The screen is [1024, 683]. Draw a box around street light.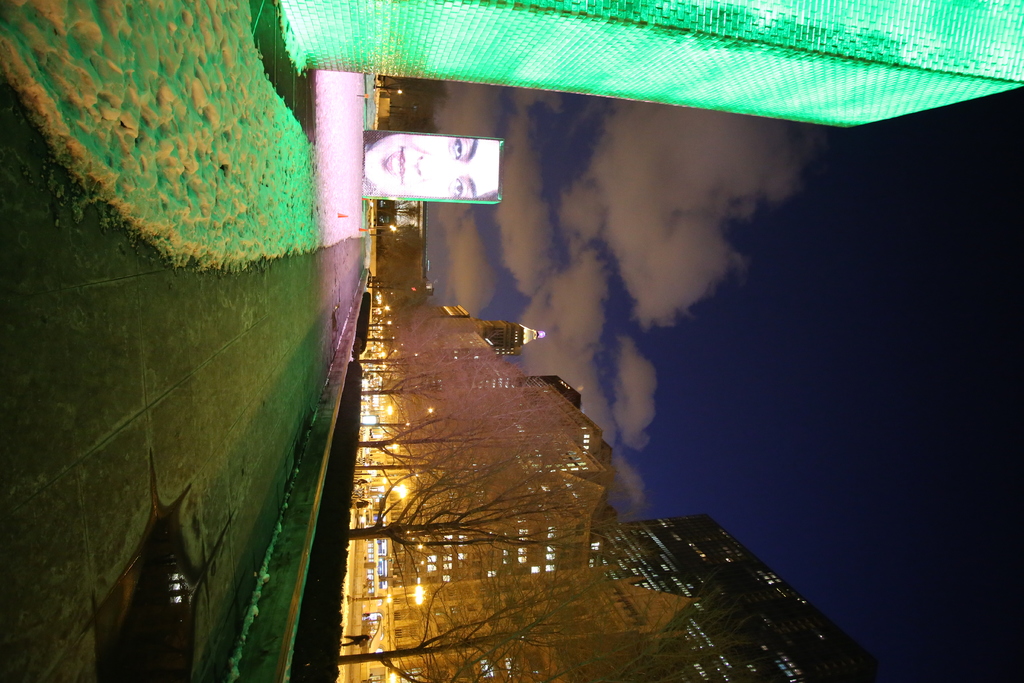
[343, 584, 428, 609].
